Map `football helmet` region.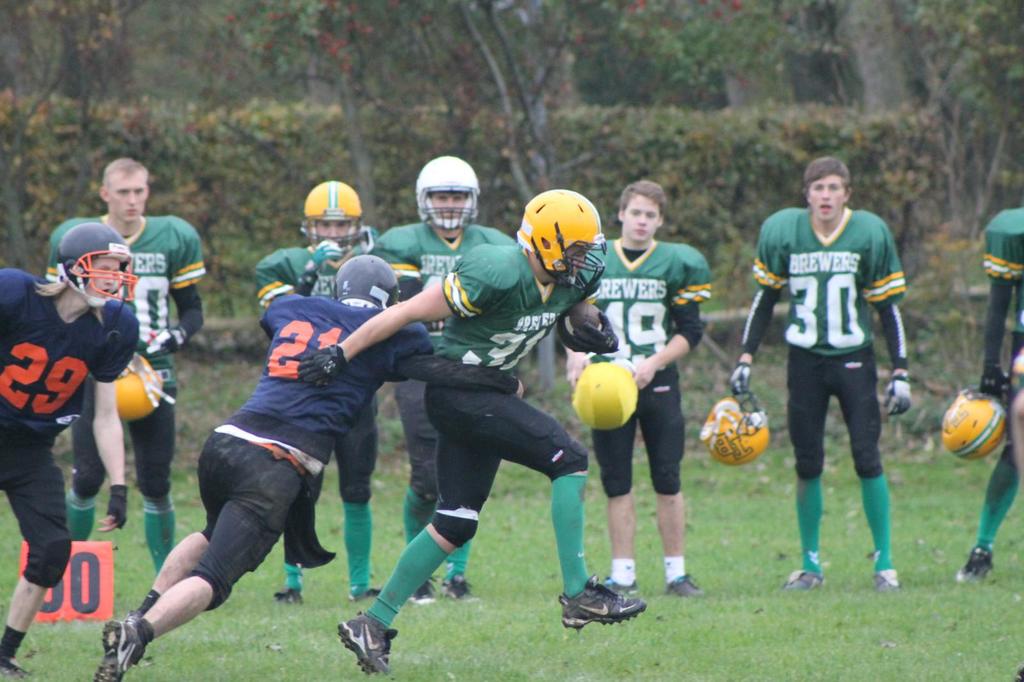
Mapped to bbox=[570, 357, 637, 432].
